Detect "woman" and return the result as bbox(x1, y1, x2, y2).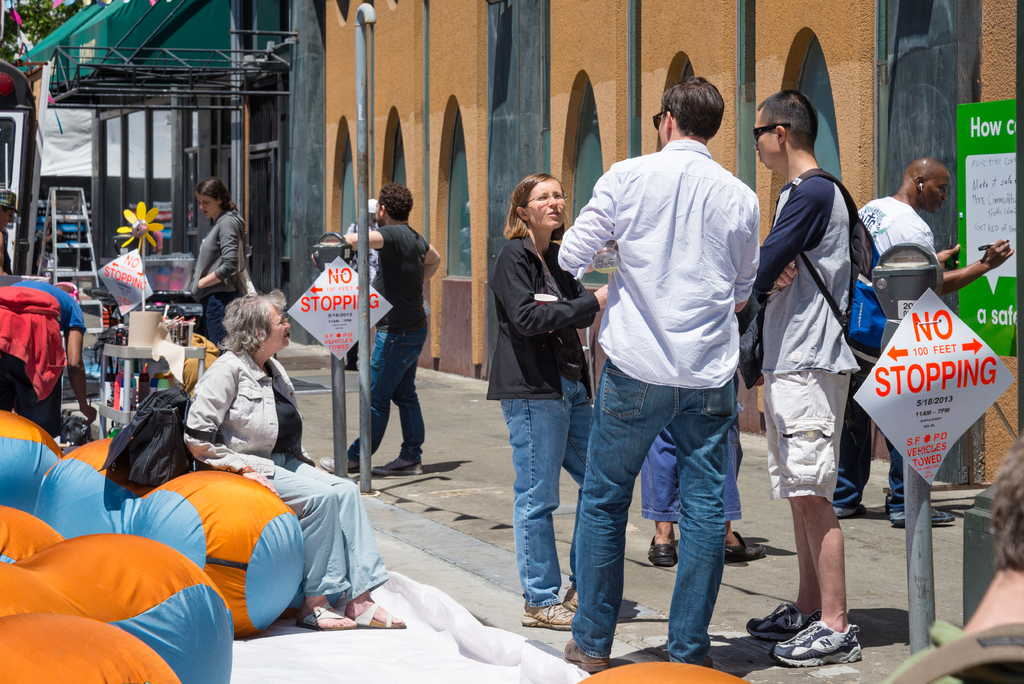
bbox(172, 176, 255, 346).
